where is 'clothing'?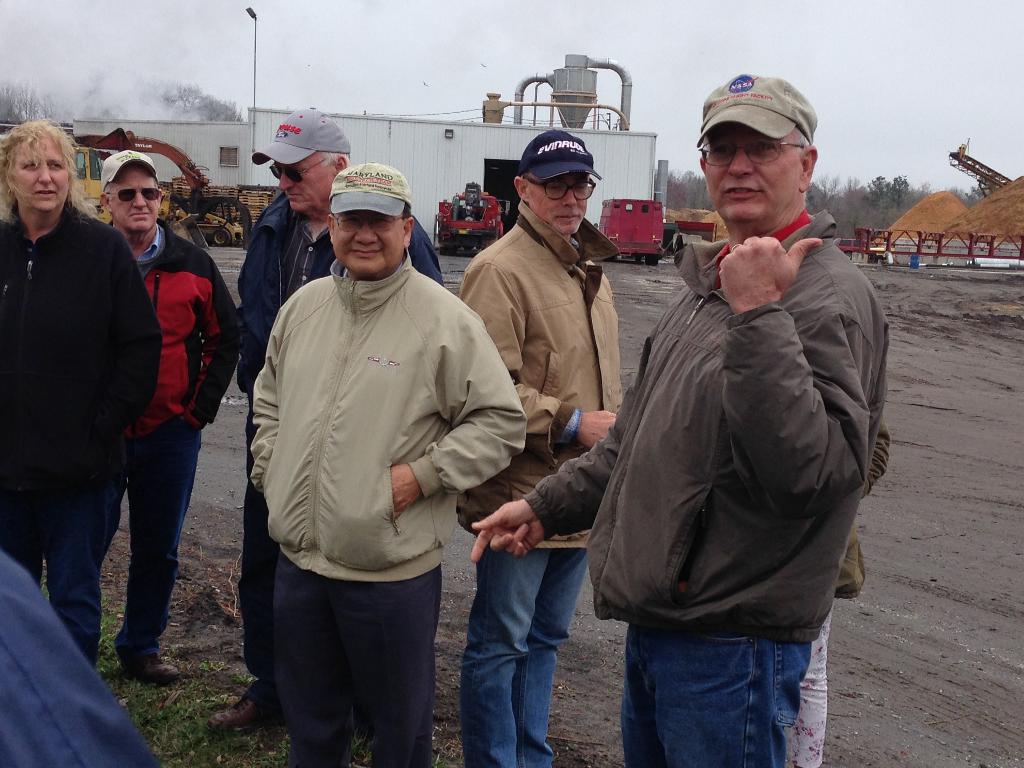
pyautogui.locateOnScreen(461, 219, 616, 762).
